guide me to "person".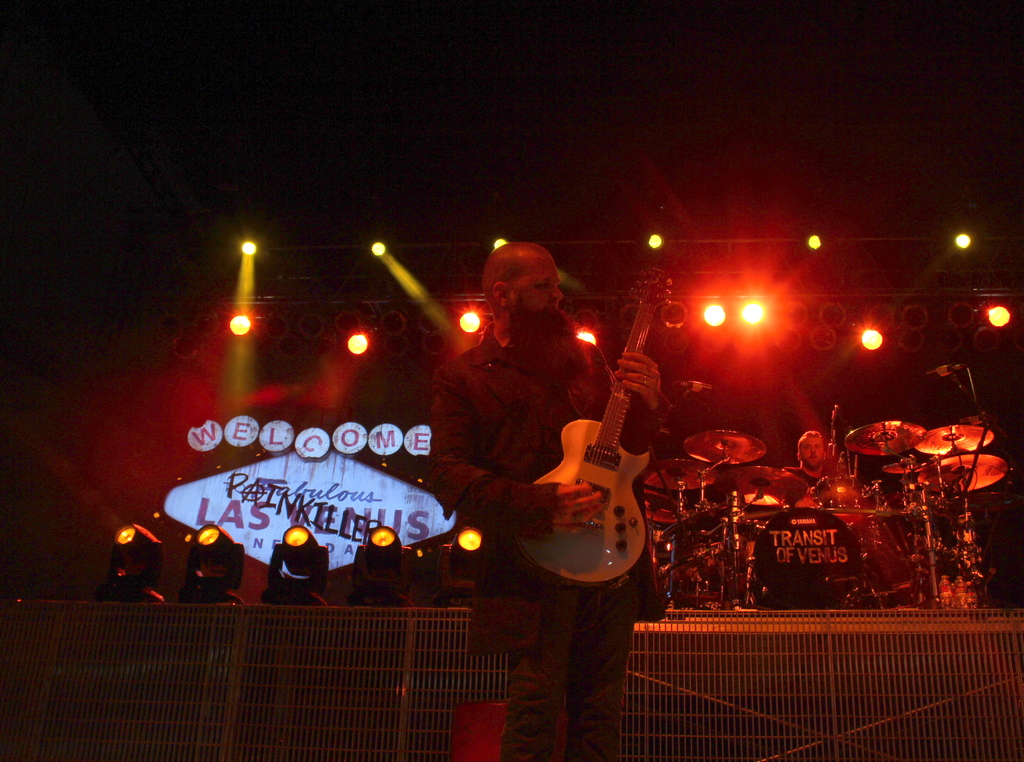
Guidance: [left=784, top=431, right=847, bottom=499].
